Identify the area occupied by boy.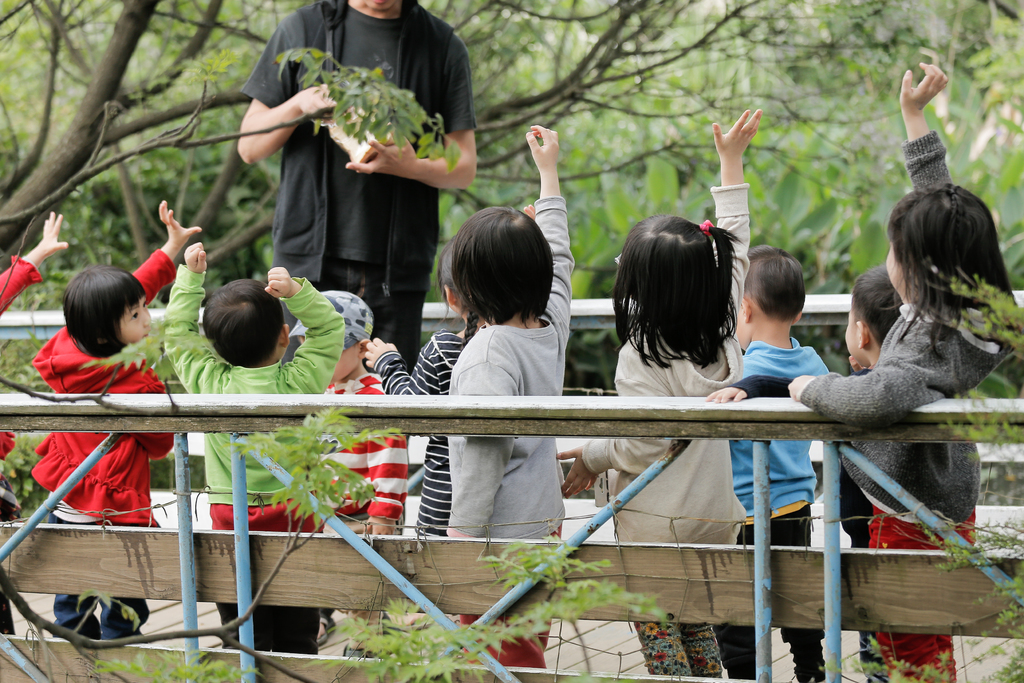
Area: bbox=(837, 263, 893, 682).
